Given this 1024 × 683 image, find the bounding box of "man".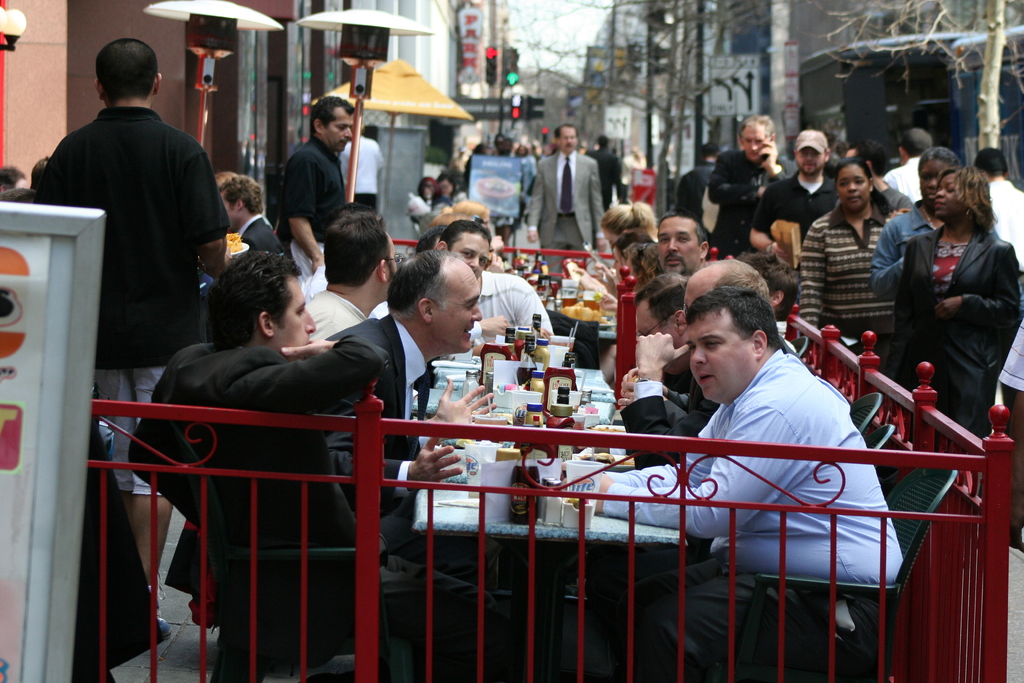
l=227, t=241, r=488, b=638.
